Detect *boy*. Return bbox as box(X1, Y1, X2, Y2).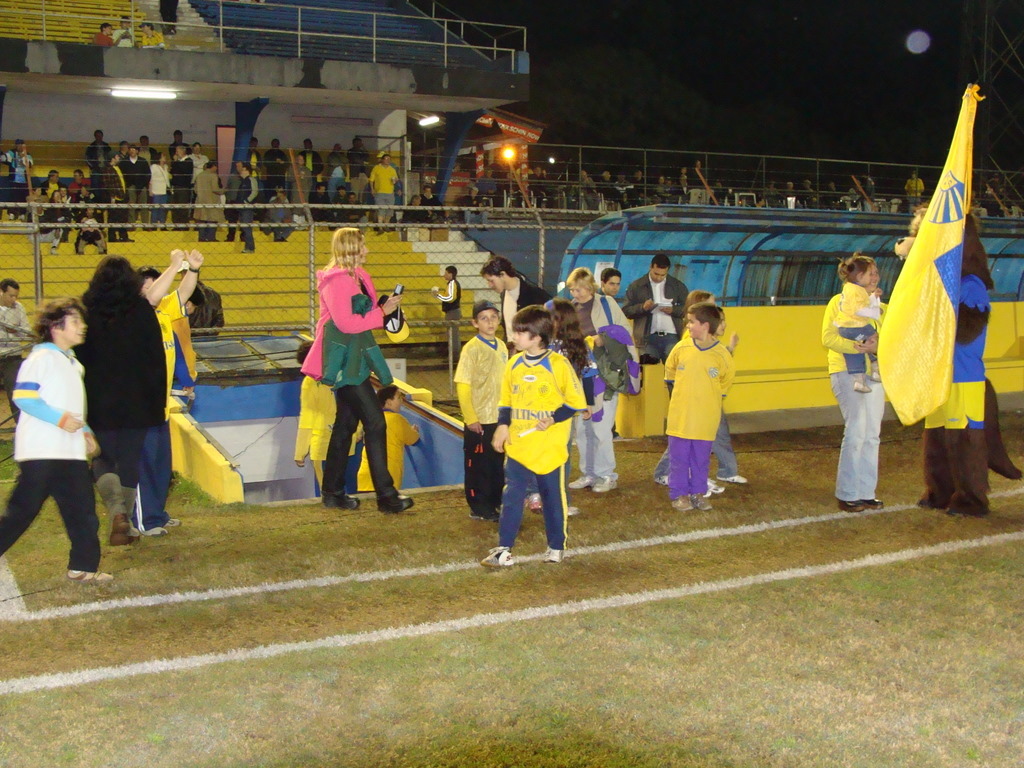
box(0, 276, 26, 423).
